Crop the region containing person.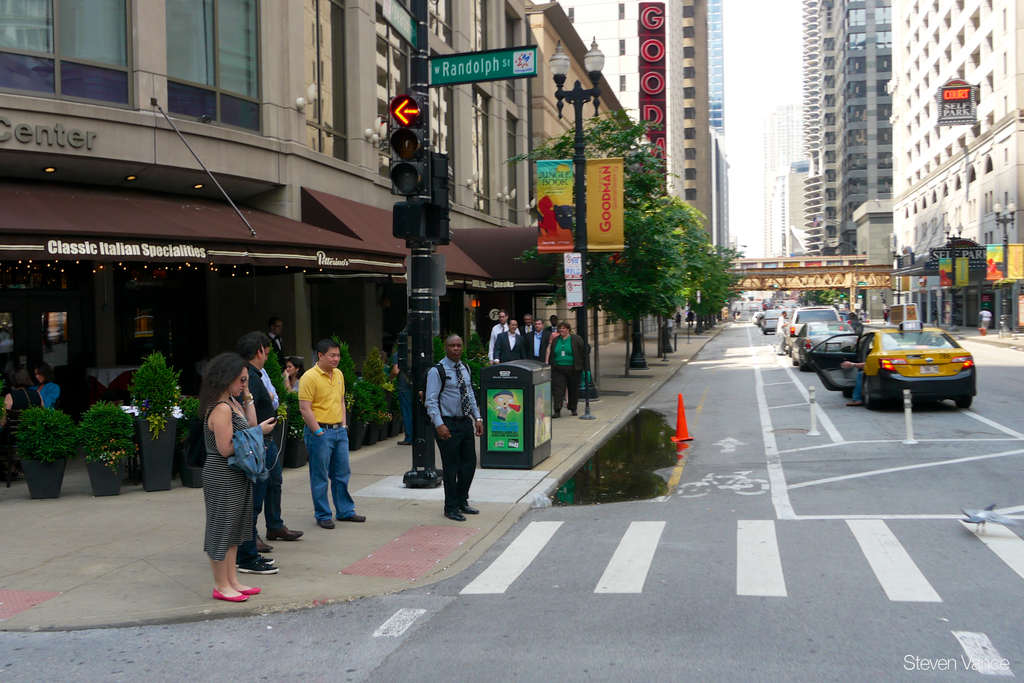
Crop region: pyautogui.locateOnScreen(237, 335, 282, 574).
